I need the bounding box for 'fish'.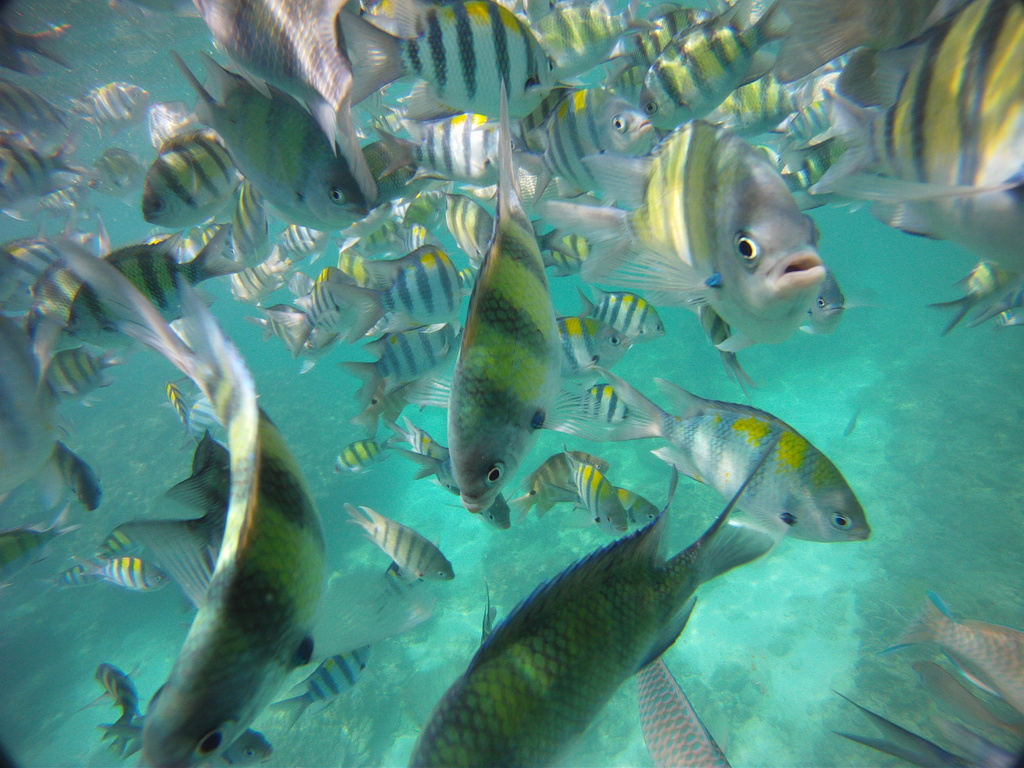
Here it is: (79, 551, 175, 589).
